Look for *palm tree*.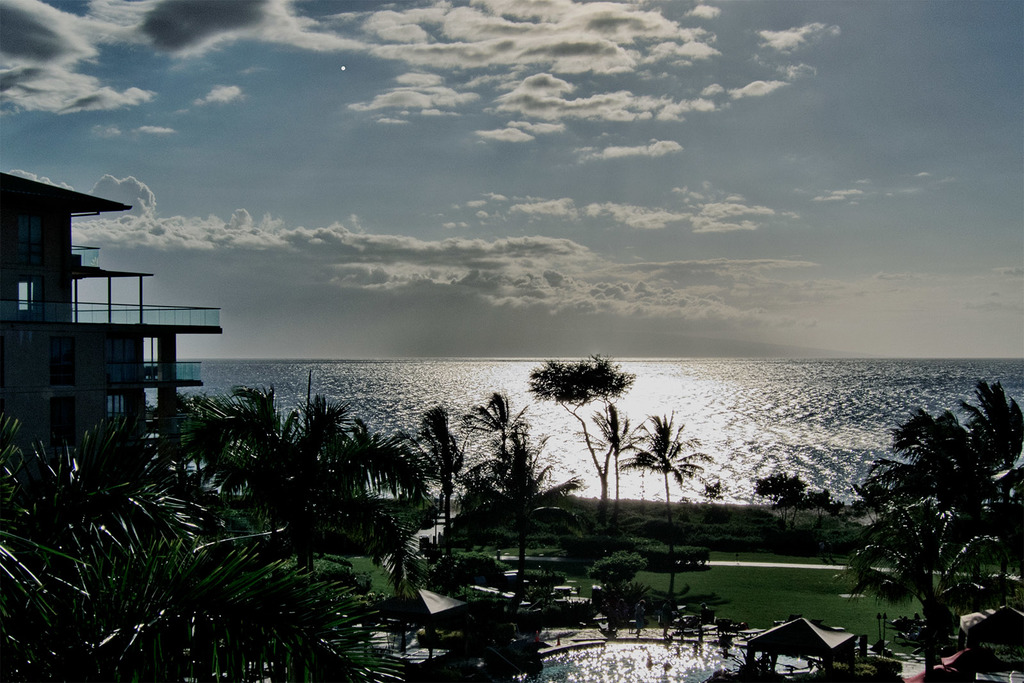
Found: box(460, 387, 513, 552).
